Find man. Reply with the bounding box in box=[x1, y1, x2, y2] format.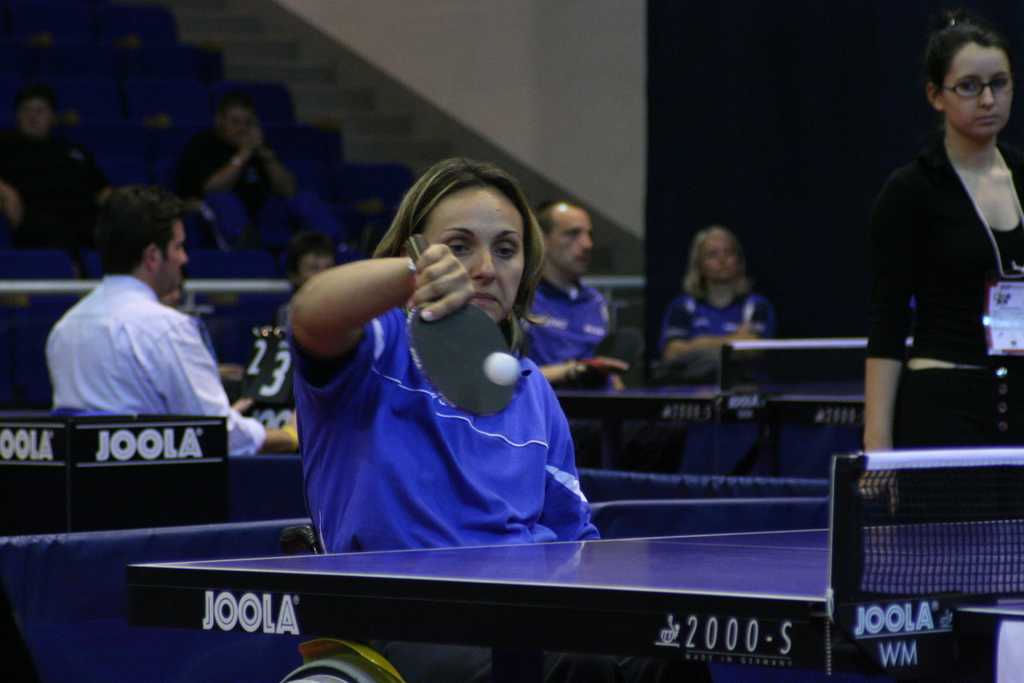
box=[169, 102, 289, 217].
